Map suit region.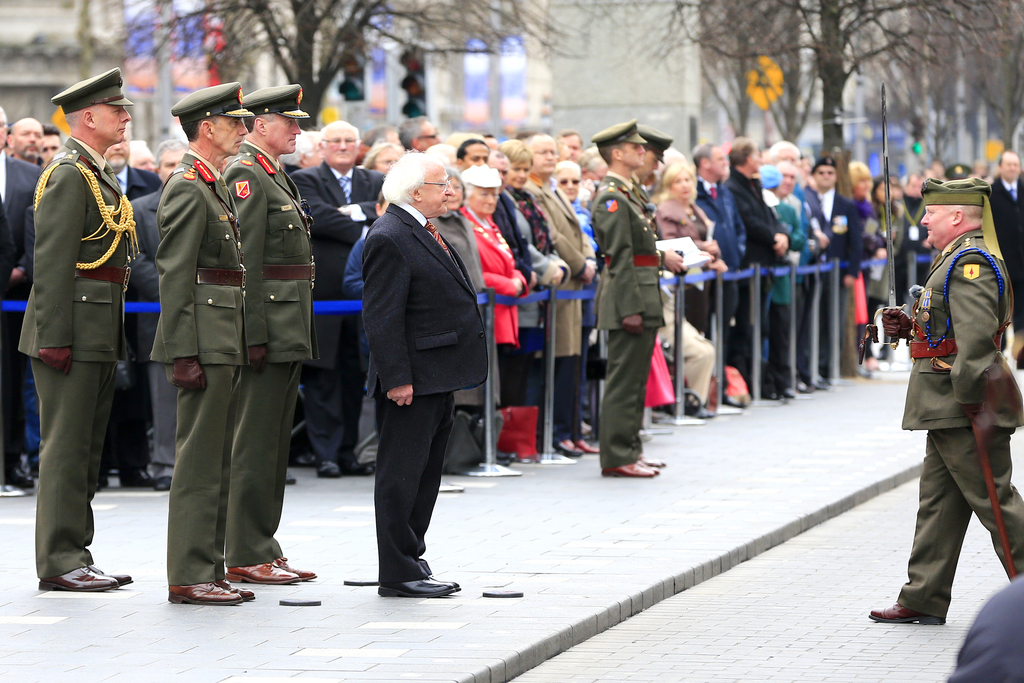
Mapped to [left=118, top=167, right=170, bottom=447].
